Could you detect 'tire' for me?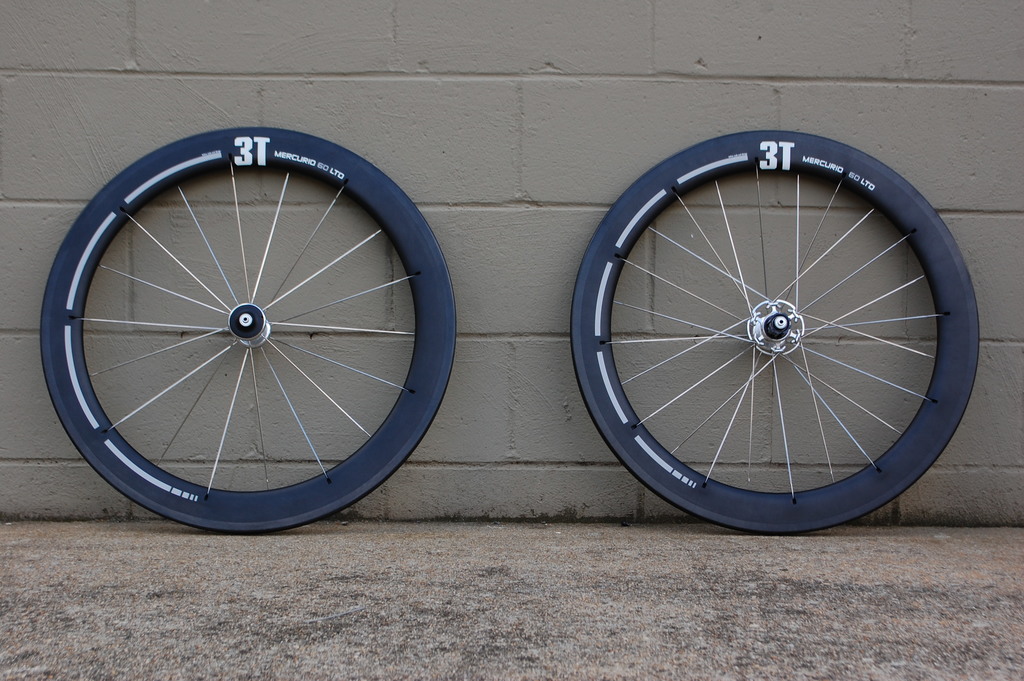
Detection result: [568, 130, 985, 536].
